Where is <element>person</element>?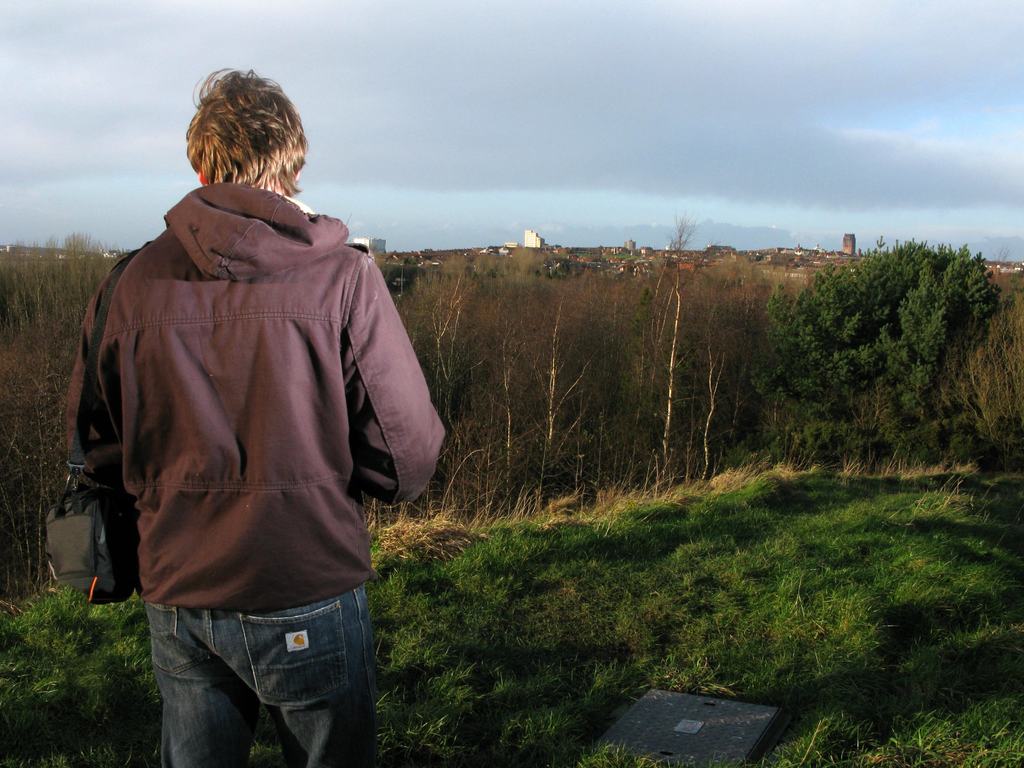
94, 31, 455, 767.
